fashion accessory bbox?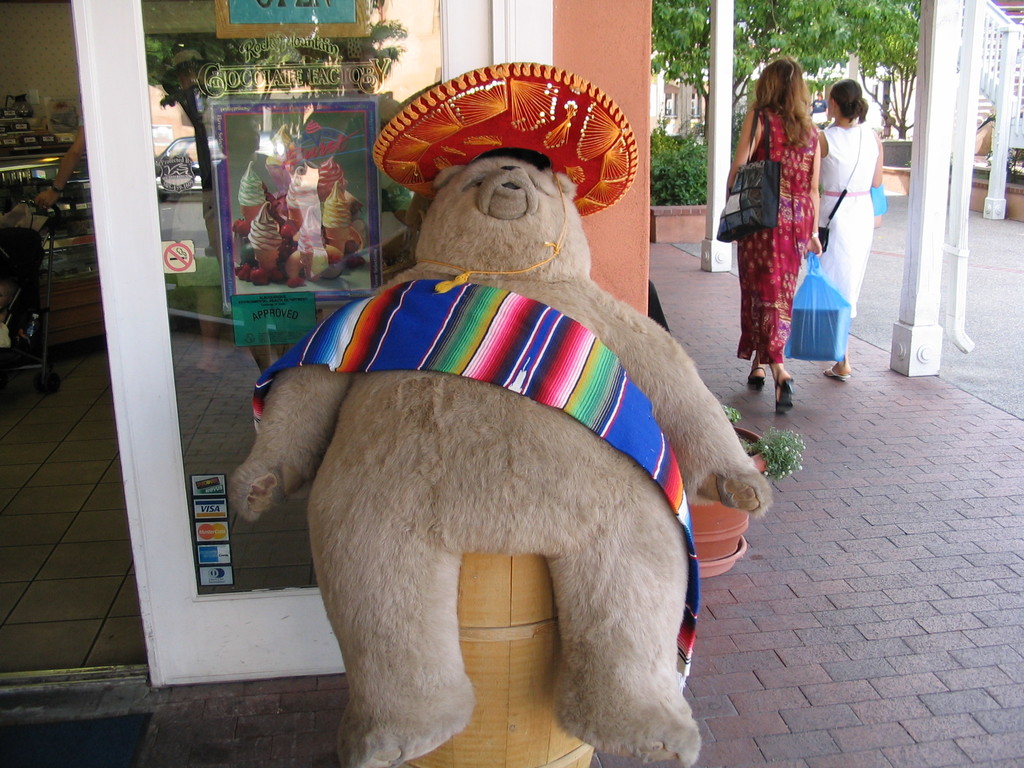
<box>817,125,867,253</box>
